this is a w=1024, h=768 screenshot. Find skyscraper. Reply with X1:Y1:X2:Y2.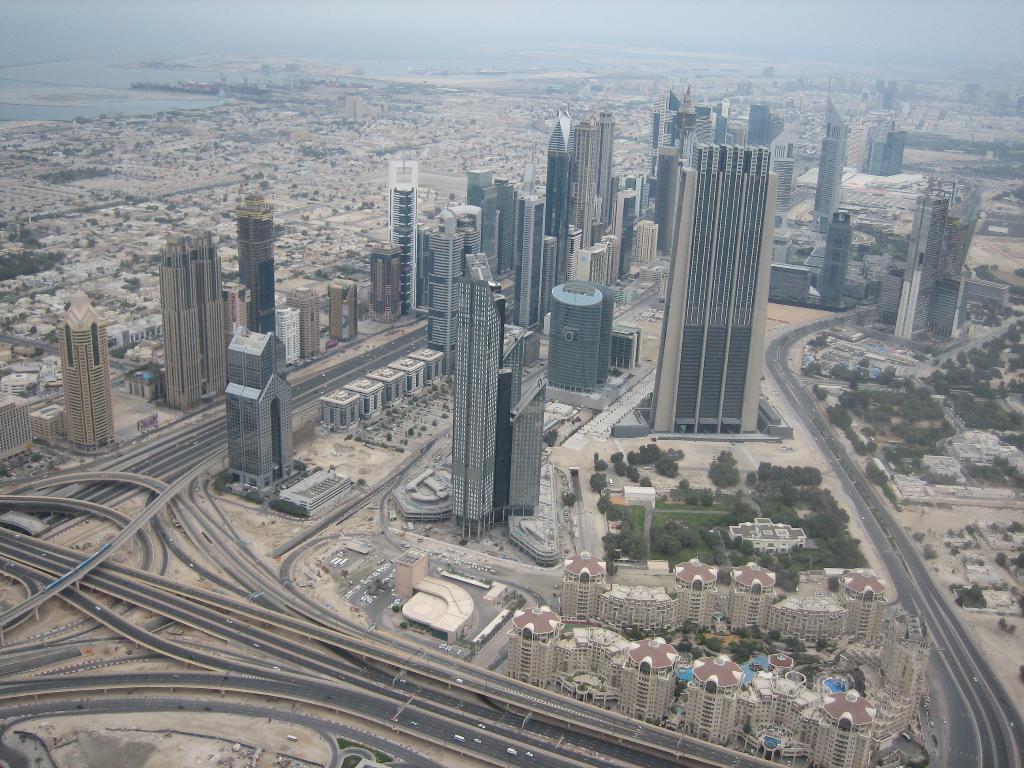
548:271:625:403.
